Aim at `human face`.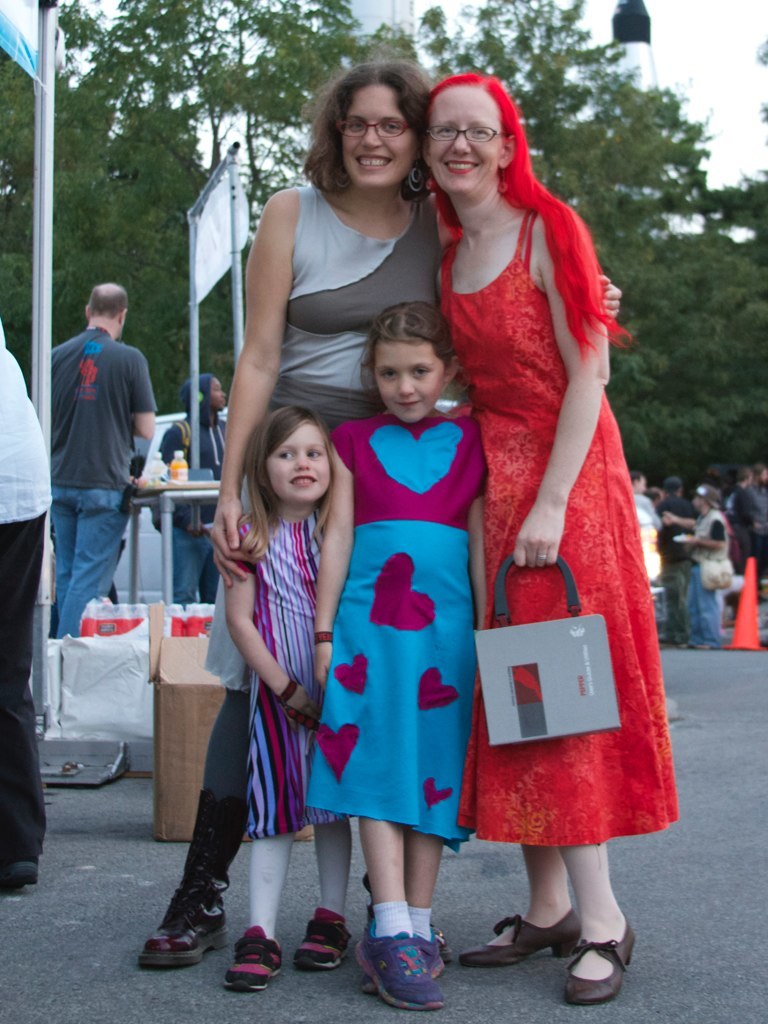
Aimed at 209 375 230 411.
